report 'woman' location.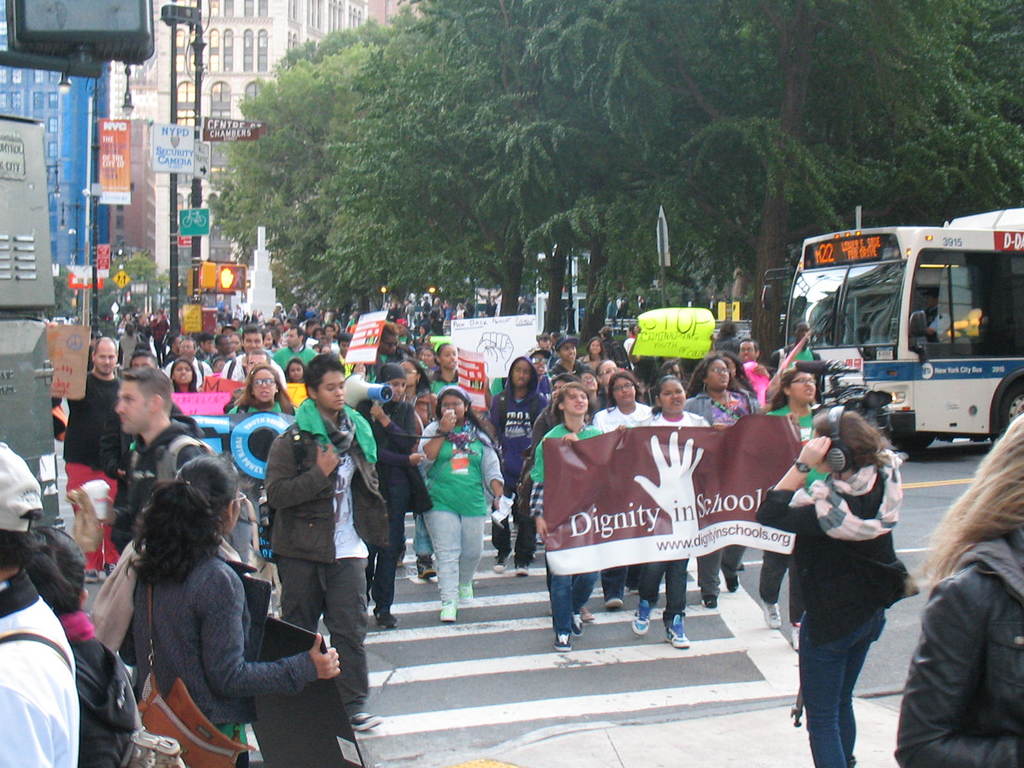
Report: rect(611, 375, 730, 652).
